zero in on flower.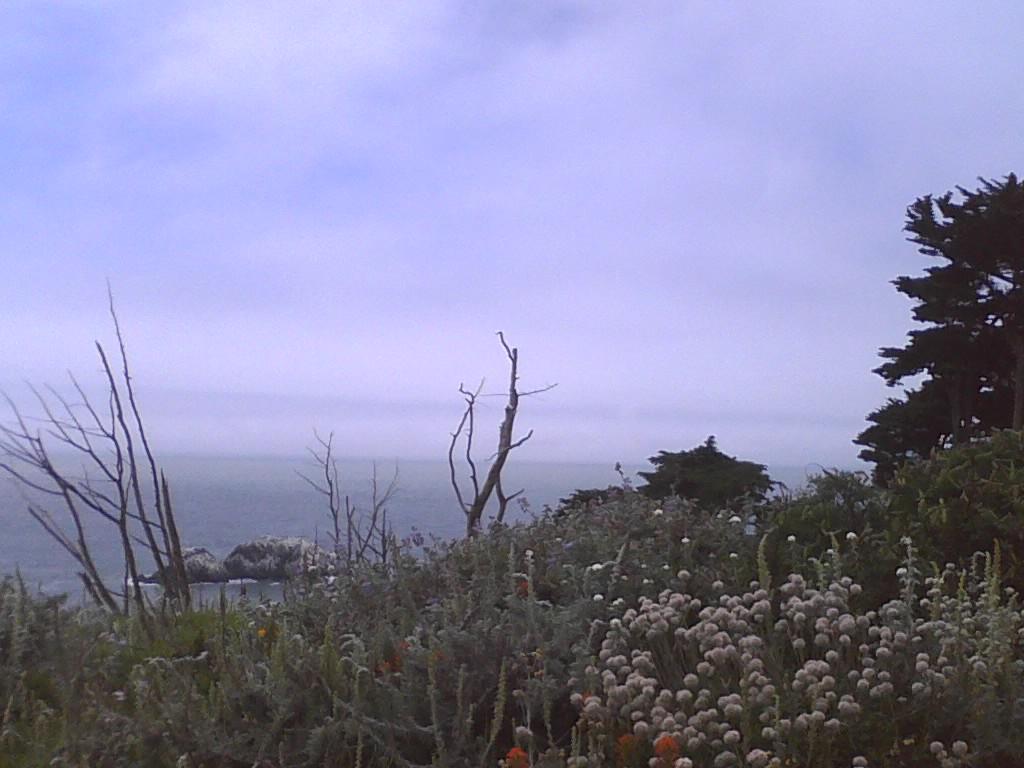
Zeroed in: [653,507,664,519].
